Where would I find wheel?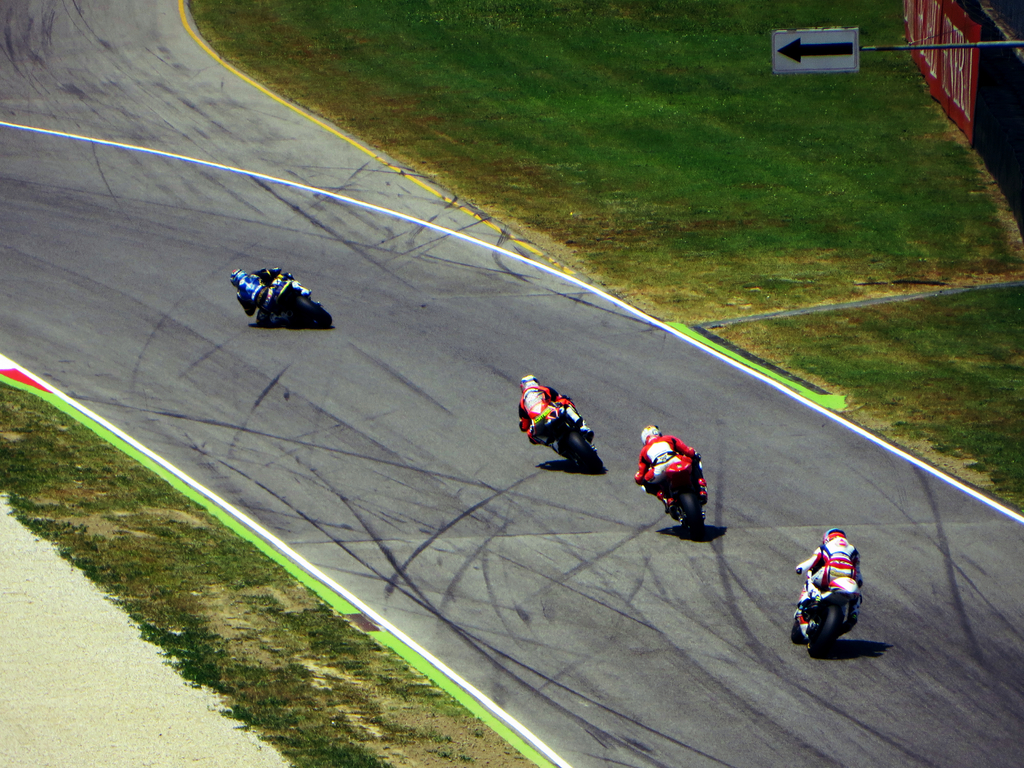
At l=790, t=614, r=803, b=643.
